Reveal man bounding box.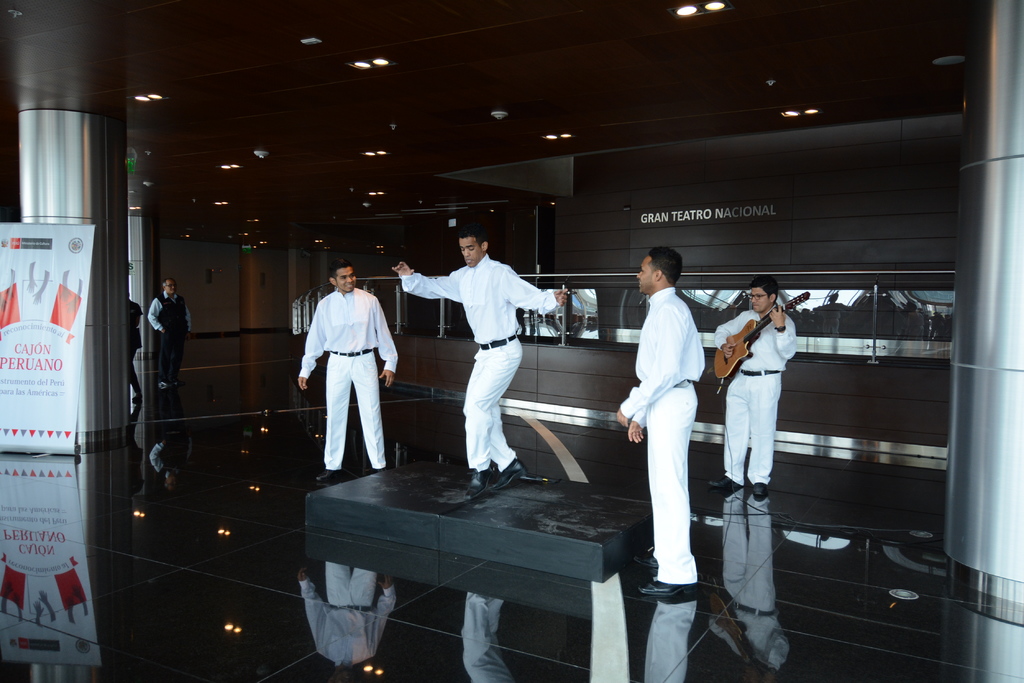
Revealed: x1=713, y1=274, x2=797, y2=497.
